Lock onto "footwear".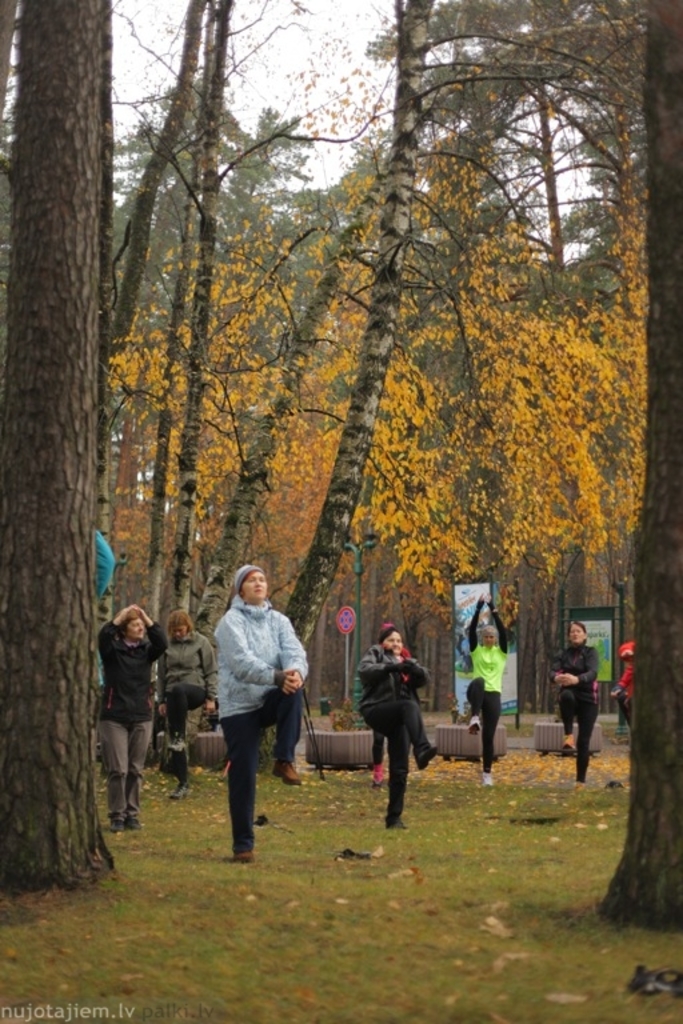
Locked: 482 771 496 787.
